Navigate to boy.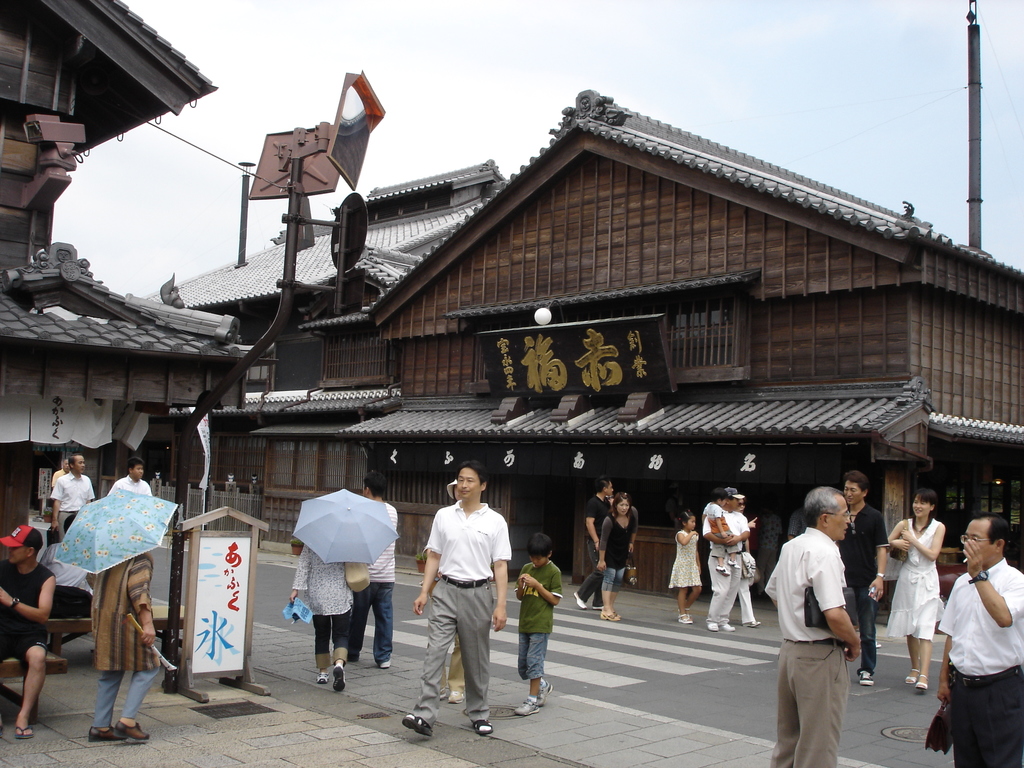
Navigation target: x1=514, y1=531, x2=564, y2=713.
